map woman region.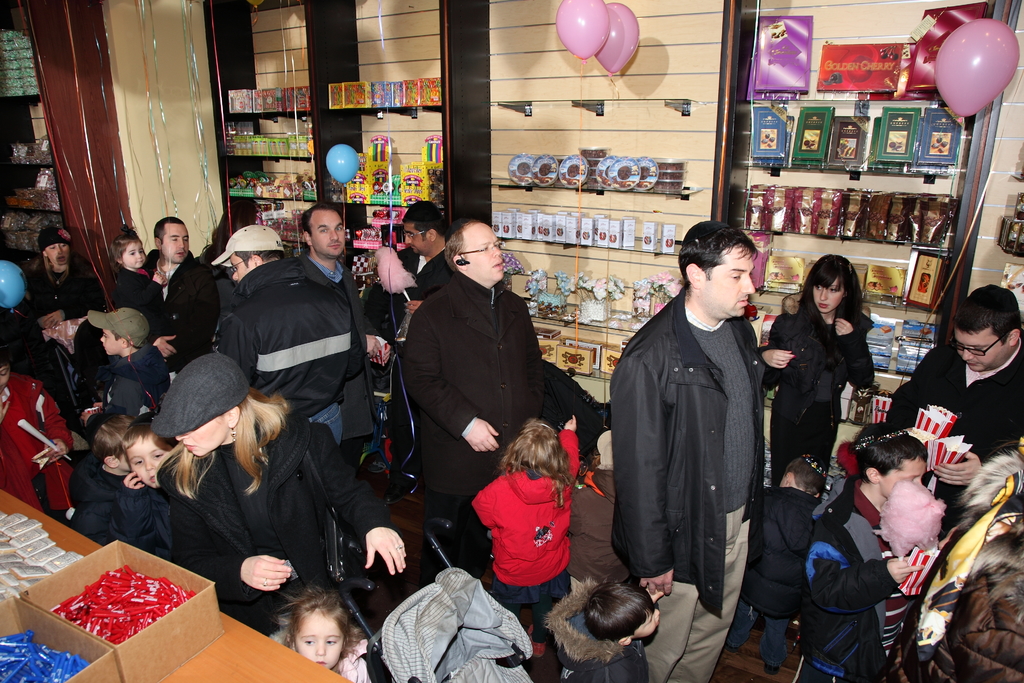
Mapped to box=[159, 345, 415, 633].
